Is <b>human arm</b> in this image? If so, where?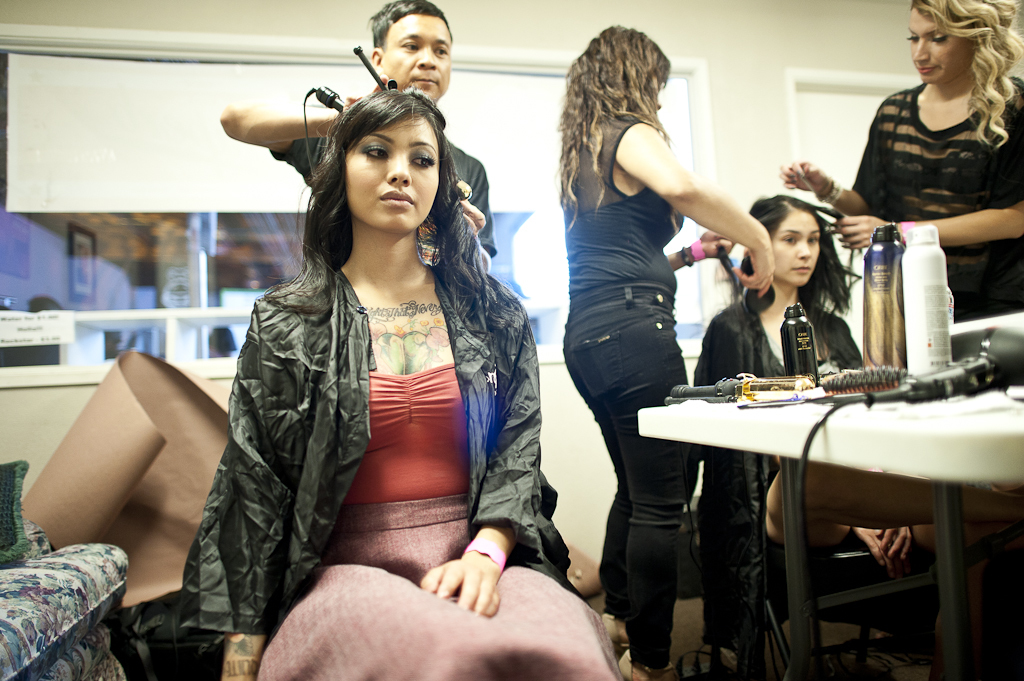
Yes, at 781:101:889:211.
